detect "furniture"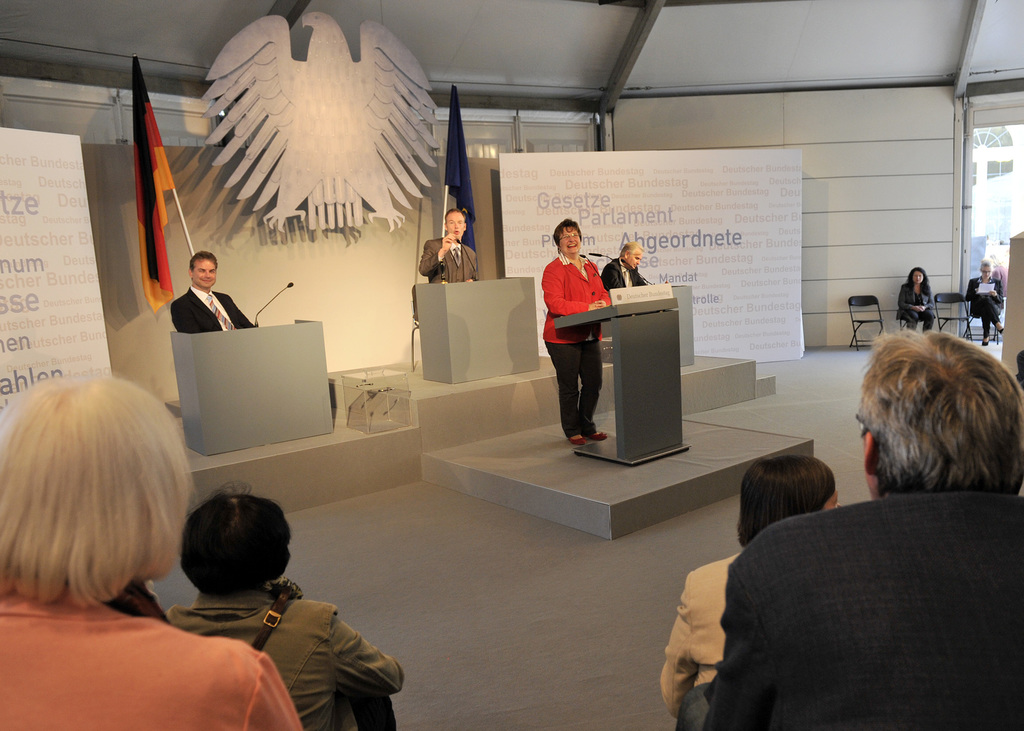
[553, 295, 689, 468]
